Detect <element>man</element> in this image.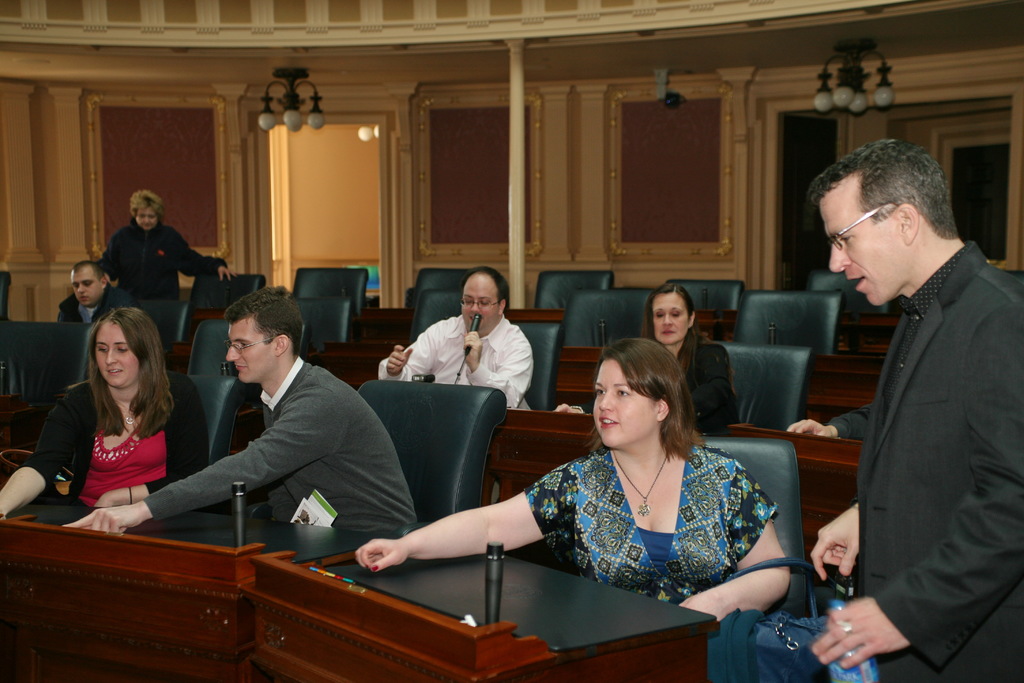
Detection: l=55, t=262, r=141, b=332.
